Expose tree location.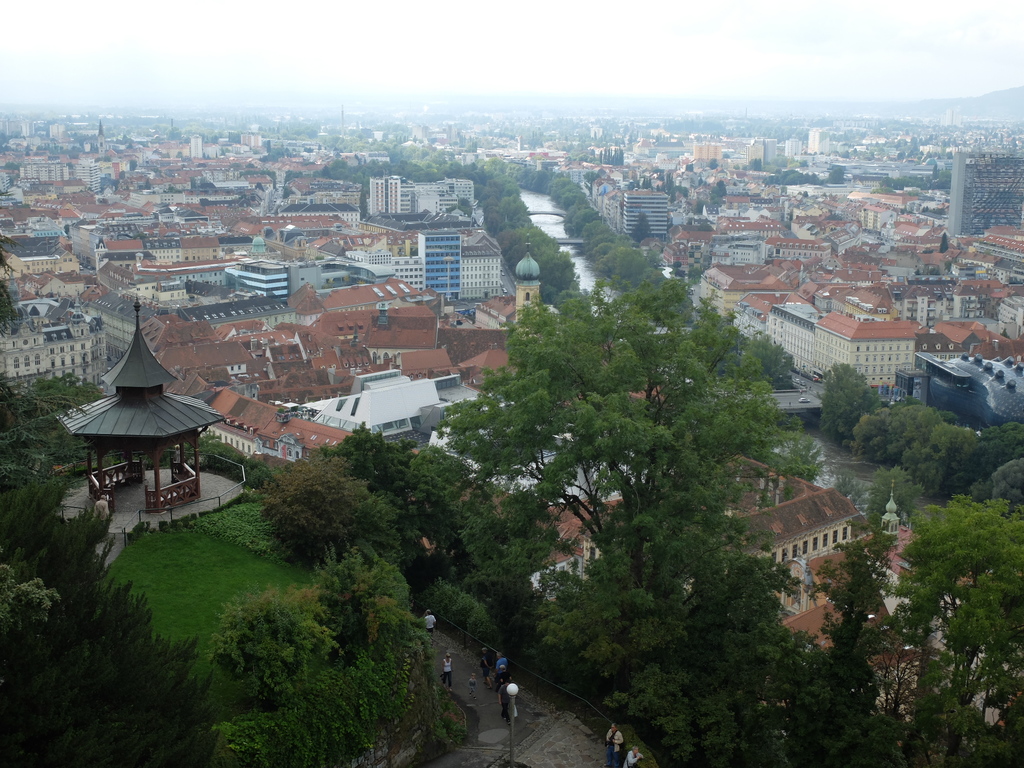
Exposed at detection(609, 362, 1023, 767).
